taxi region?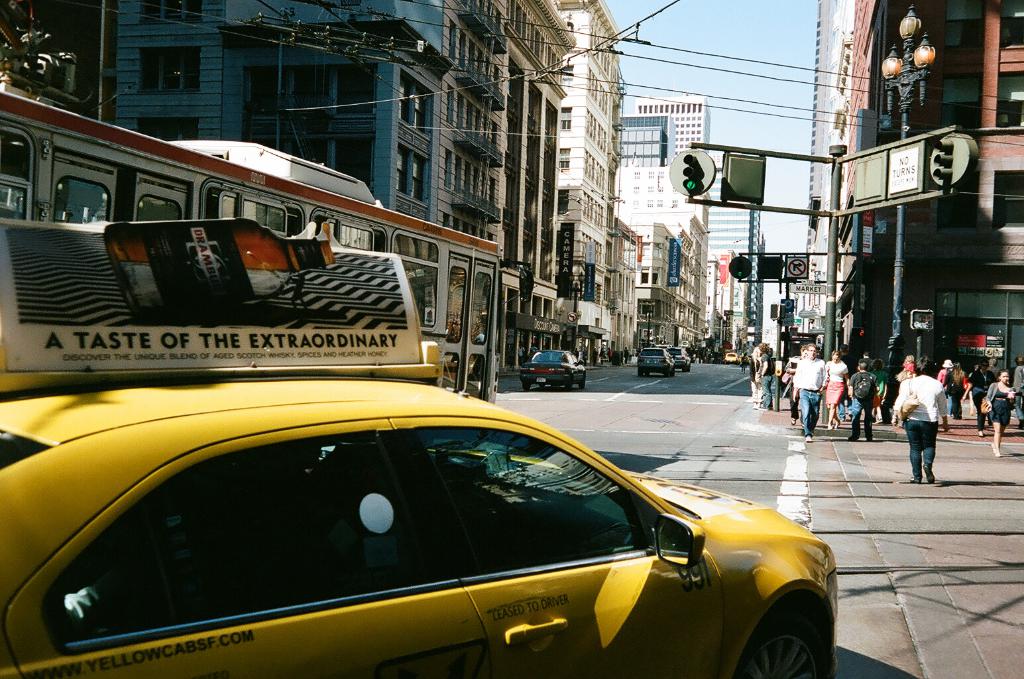
<box>0,217,840,678</box>
